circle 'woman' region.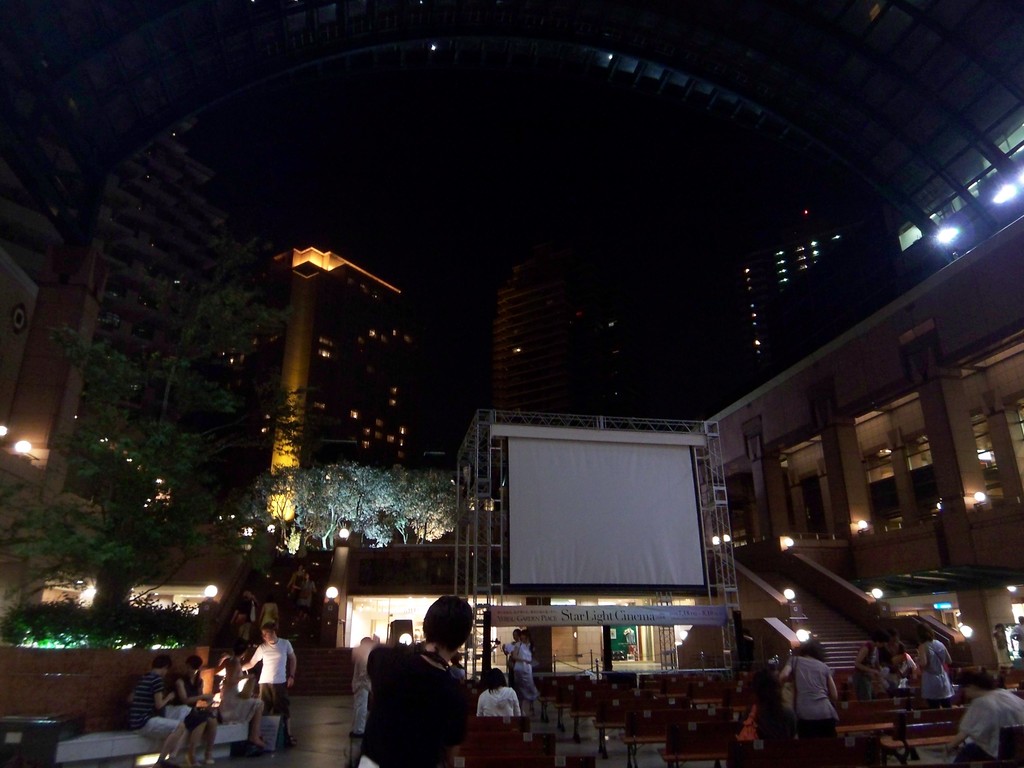
Region: [left=292, top=570, right=319, bottom=620].
